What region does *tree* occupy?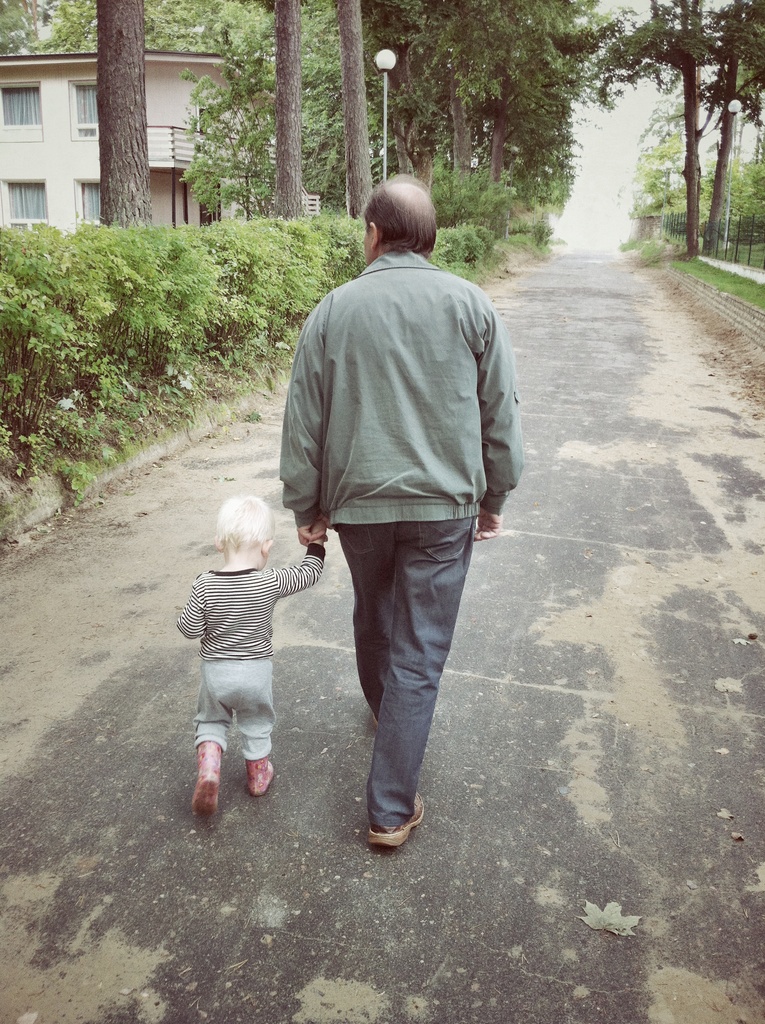
region(487, 0, 578, 198).
